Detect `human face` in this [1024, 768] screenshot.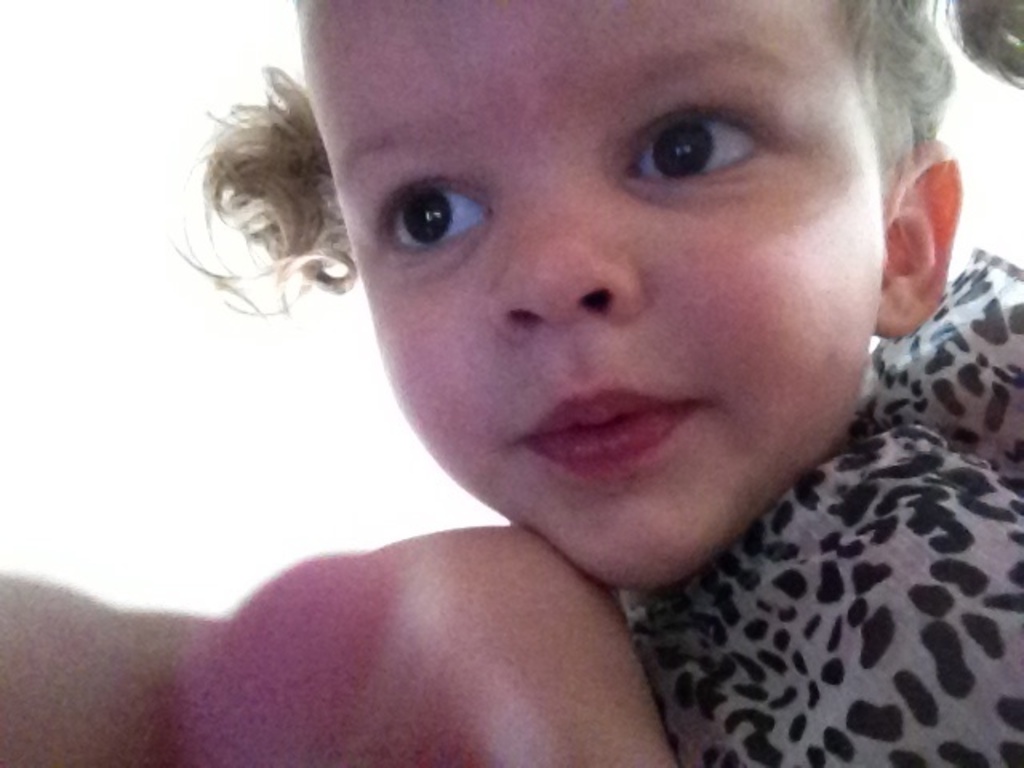
Detection: 296 0 882 578.
